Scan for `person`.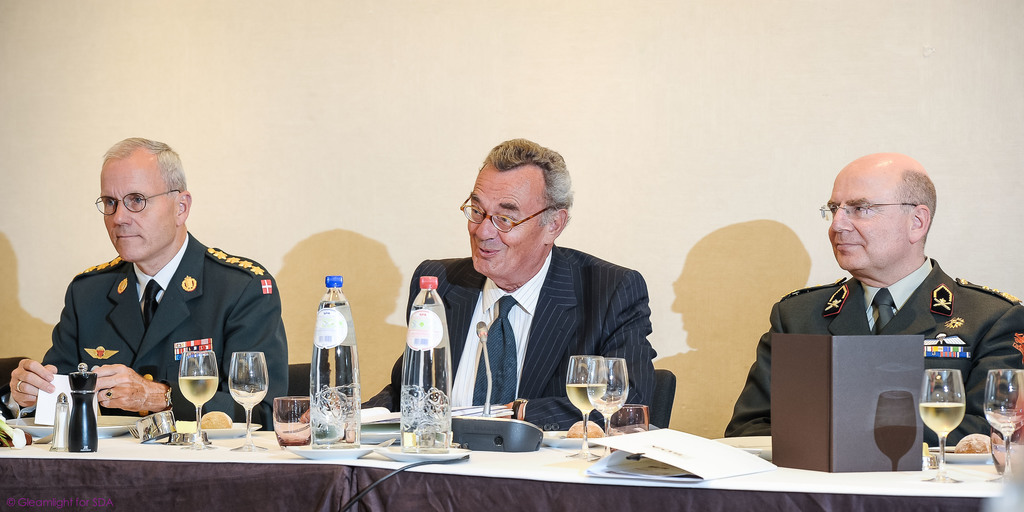
Scan result: 301:135:669:450.
